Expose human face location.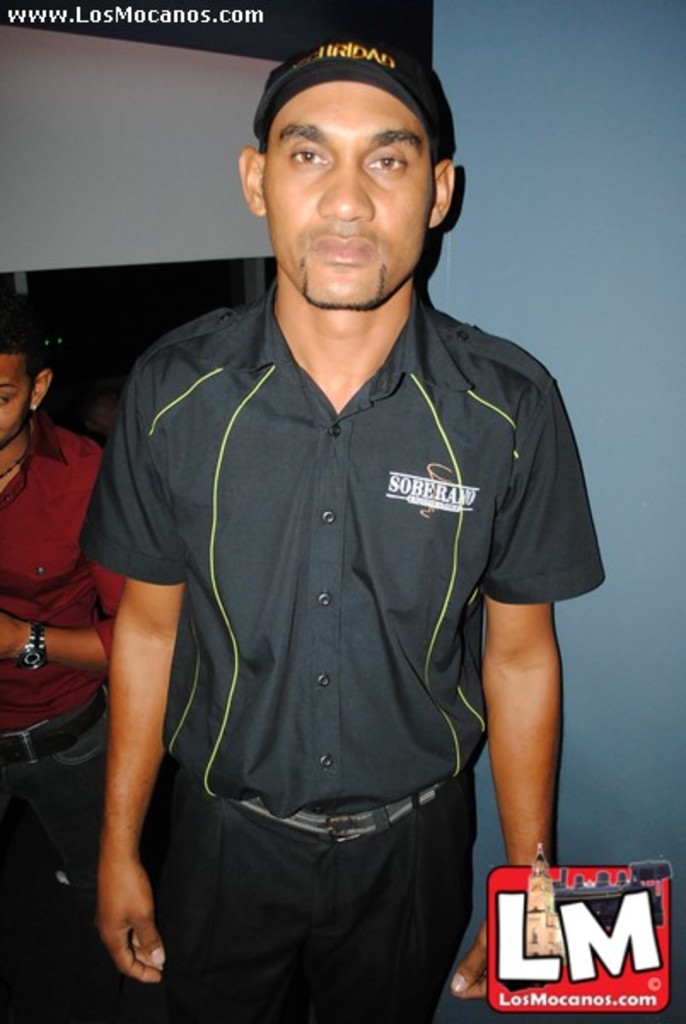
Exposed at l=263, t=84, r=433, b=307.
